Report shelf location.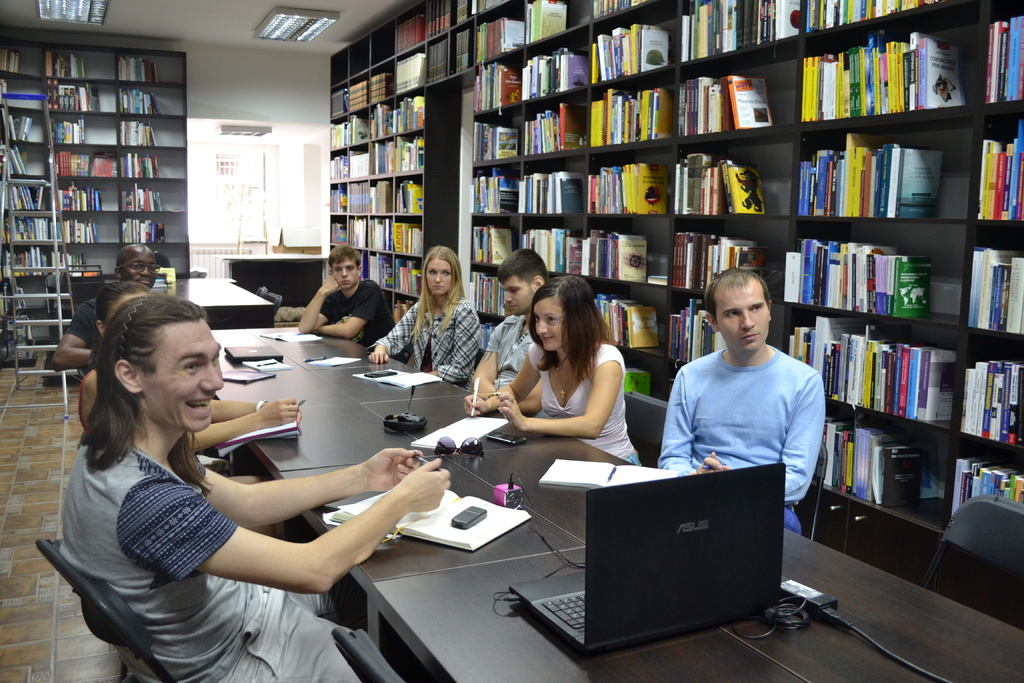
Report: x1=792, y1=106, x2=973, y2=224.
